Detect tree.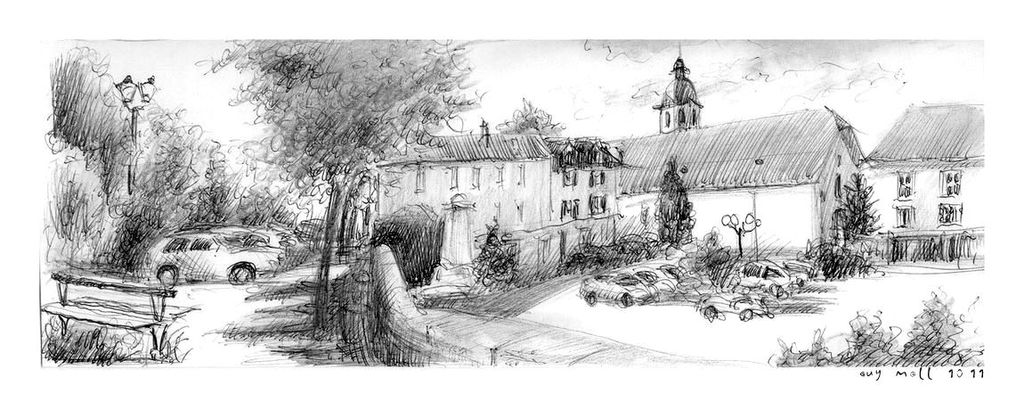
Detected at <region>201, 34, 480, 332</region>.
